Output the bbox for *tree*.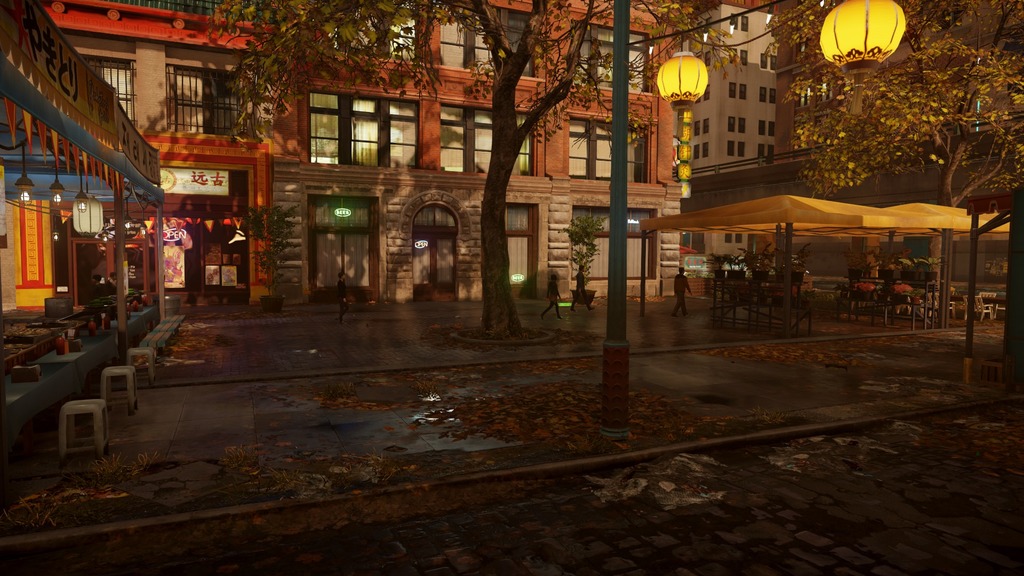
(568, 216, 598, 296).
